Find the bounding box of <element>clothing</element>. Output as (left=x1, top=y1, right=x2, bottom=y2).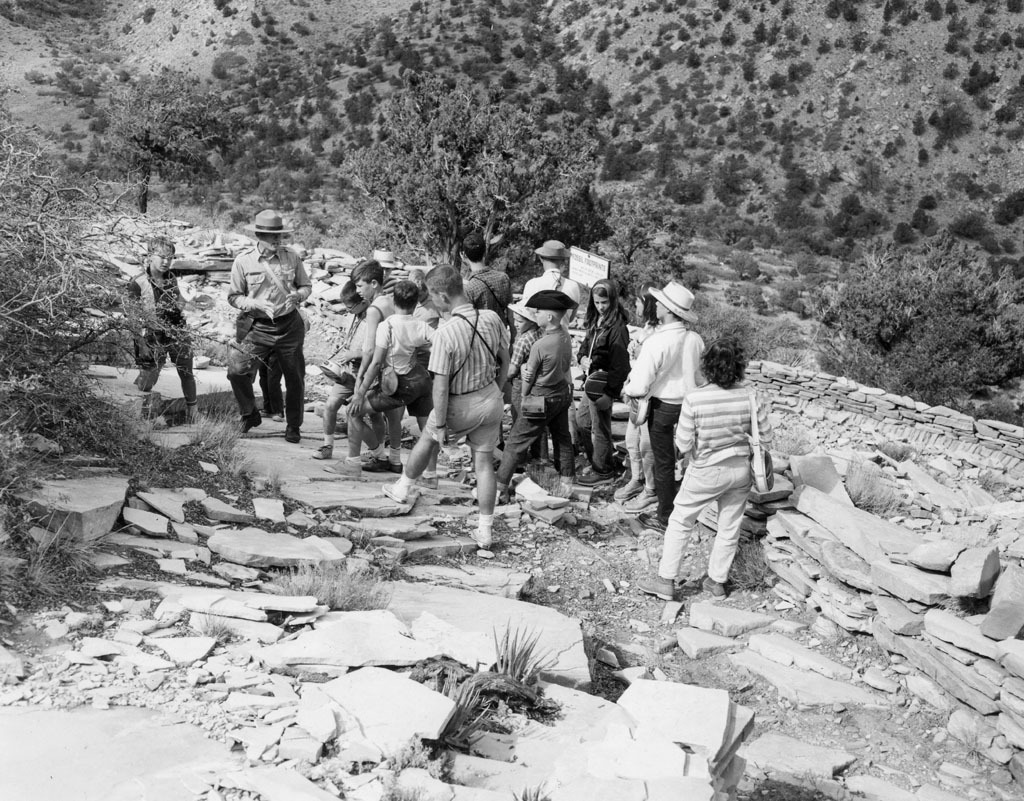
(left=645, top=373, right=764, bottom=577).
